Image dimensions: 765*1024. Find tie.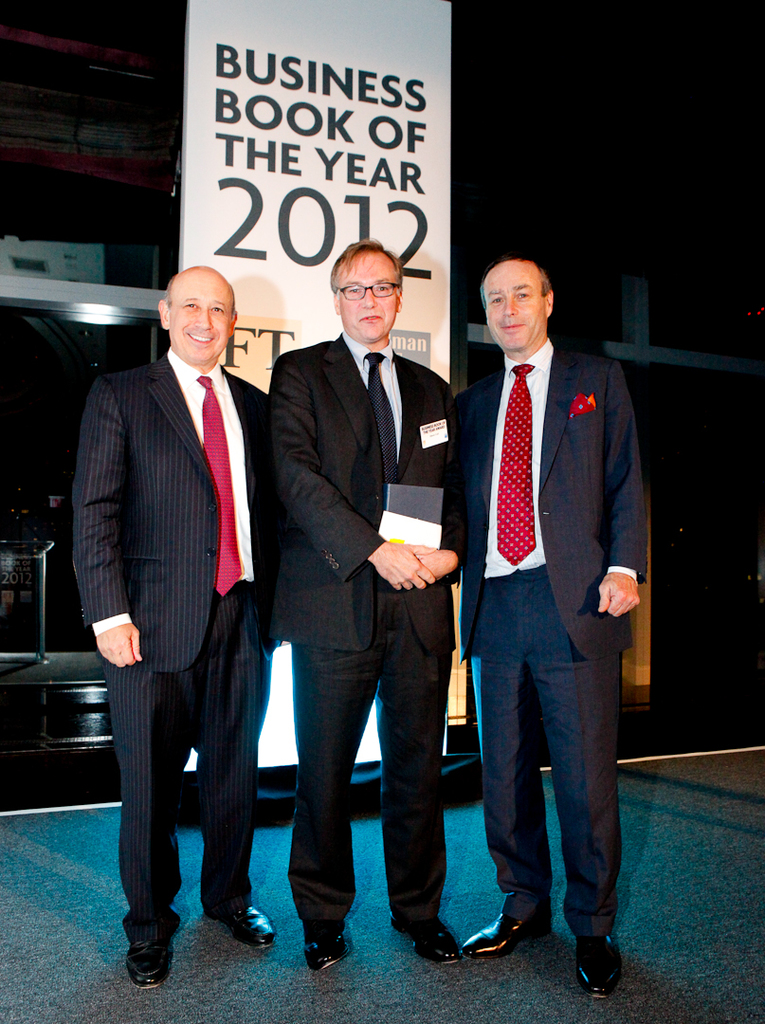
pyautogui.locateOnScreen(495, 363, 537, 564).
